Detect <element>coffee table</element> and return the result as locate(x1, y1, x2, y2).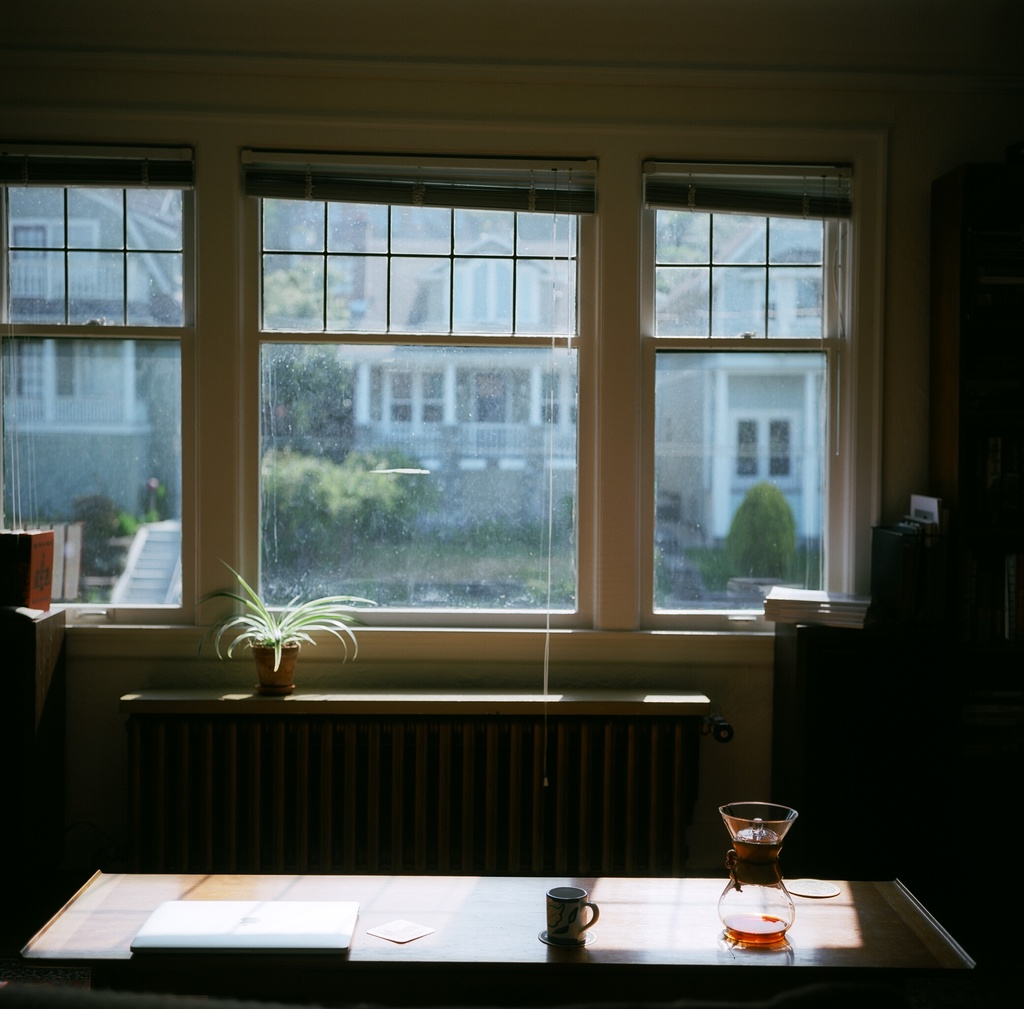
locate(17, 870, 981, 1008).
